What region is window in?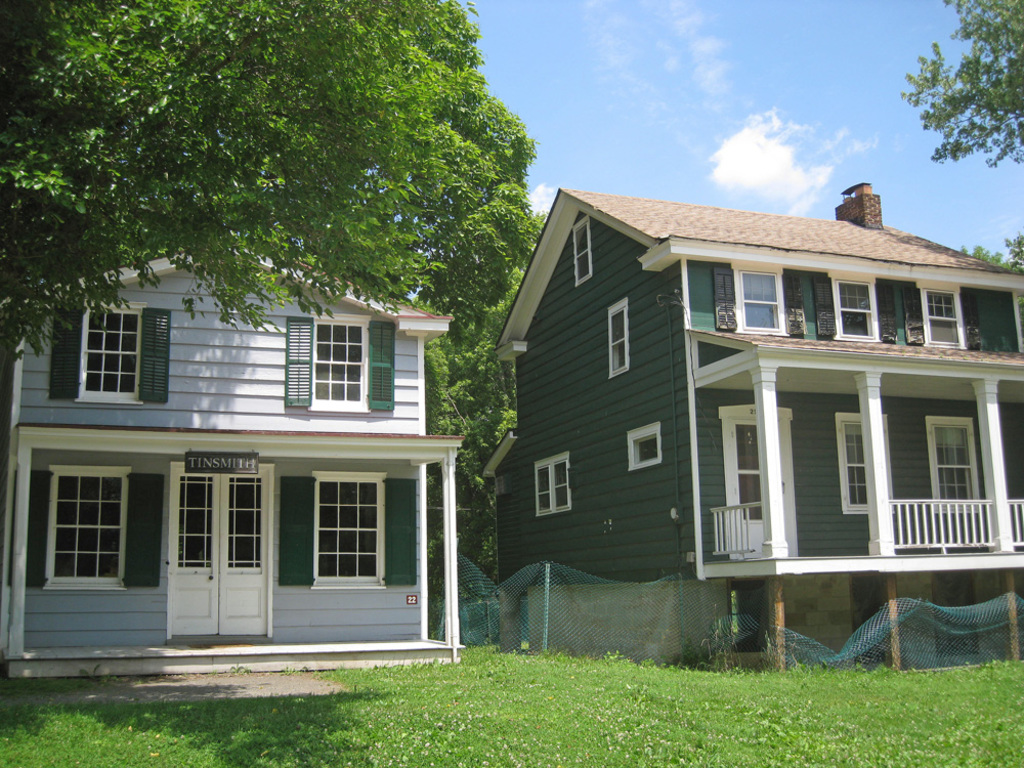
47:301:171:402.
